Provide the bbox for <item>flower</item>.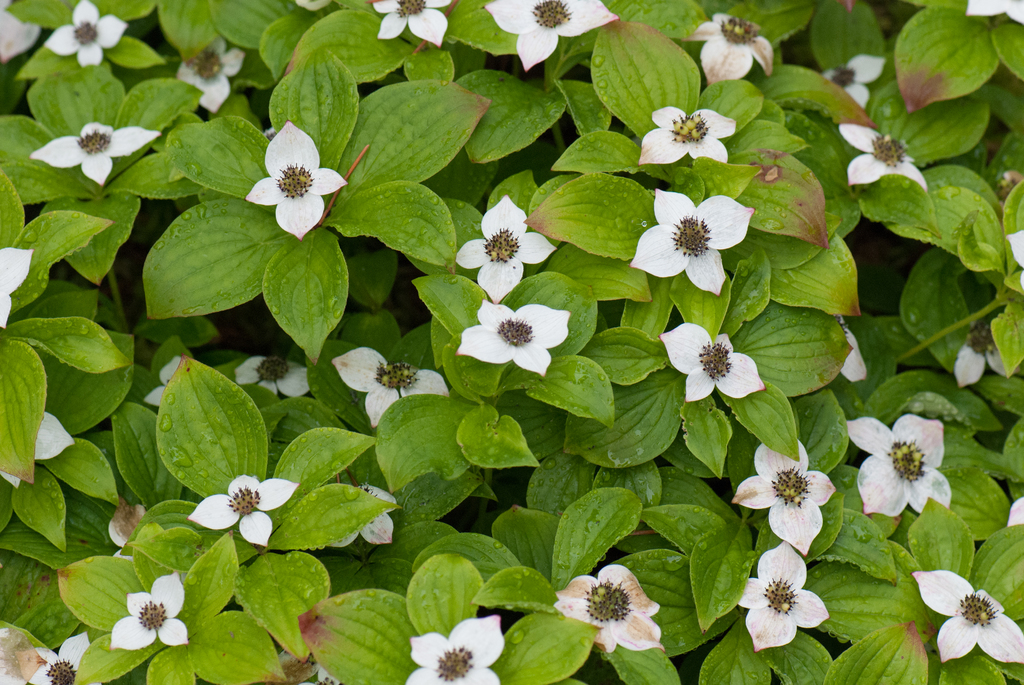
crop(913, 571, 1023, 659).
